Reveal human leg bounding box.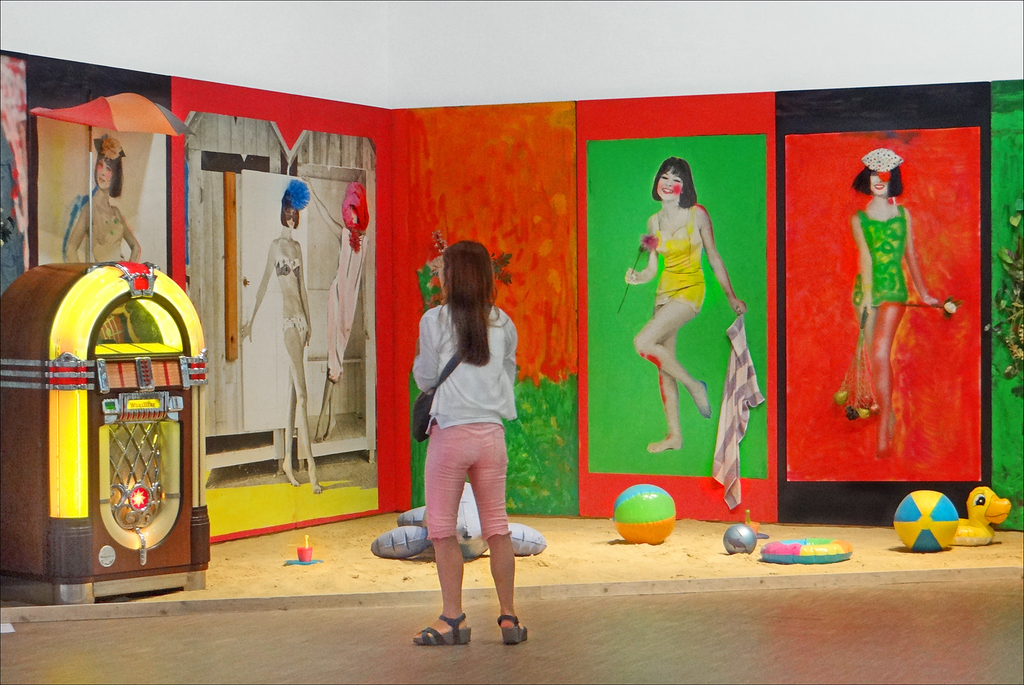
Revealed: rect(325, 284, 337, 442).
